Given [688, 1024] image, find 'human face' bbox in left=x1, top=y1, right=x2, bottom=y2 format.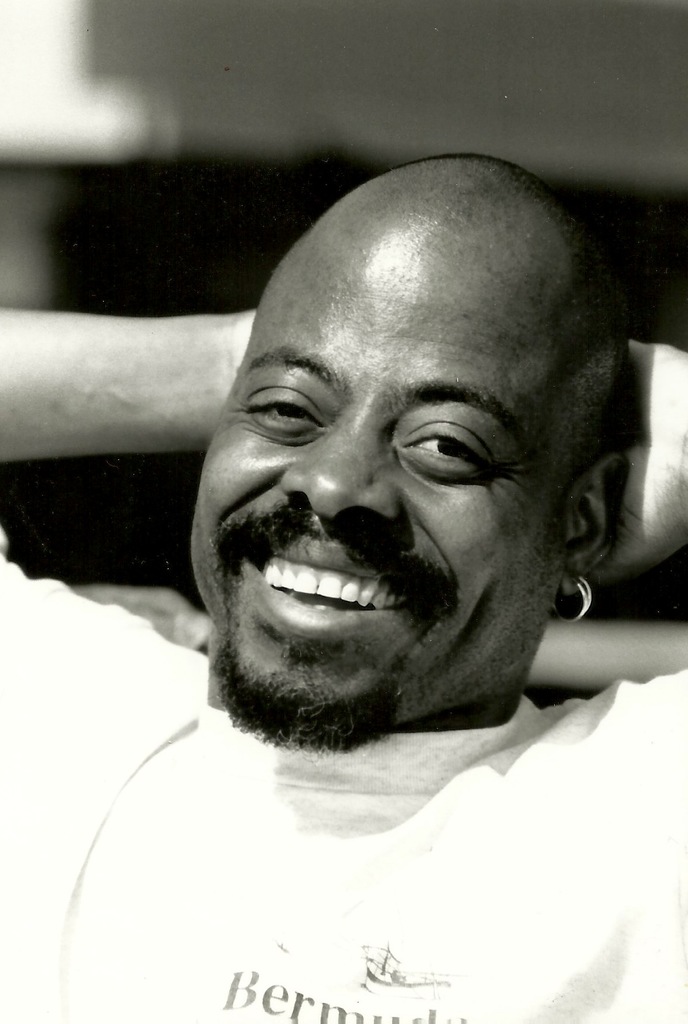
left=172, top=228, right=573, bottom=725.
